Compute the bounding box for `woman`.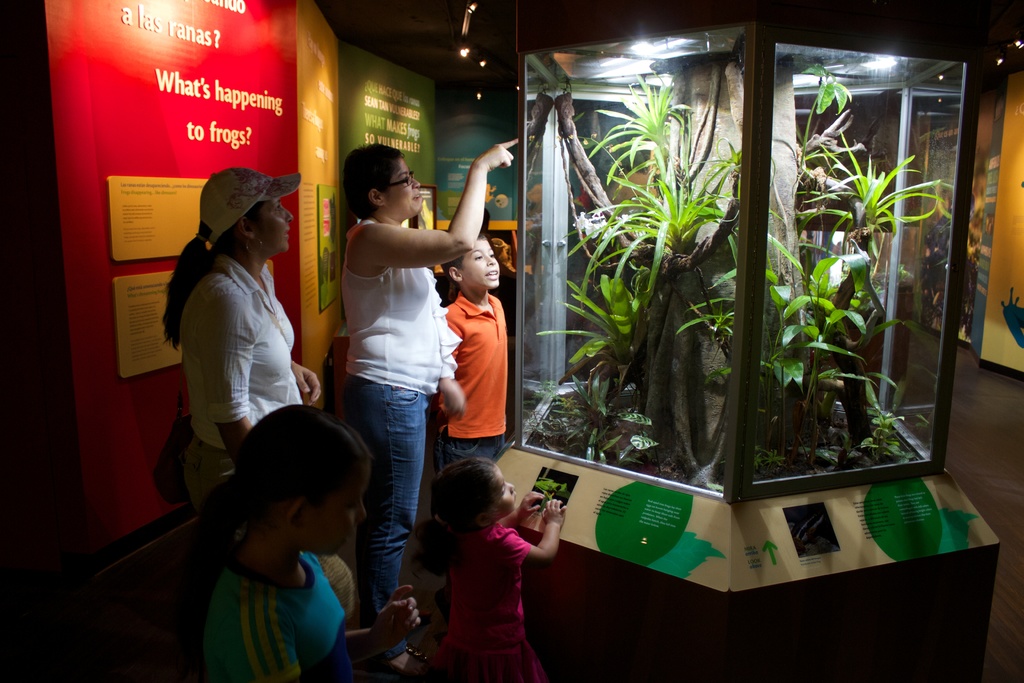
pyautogui.locateOnScreen(341, 138, 521, 681).
